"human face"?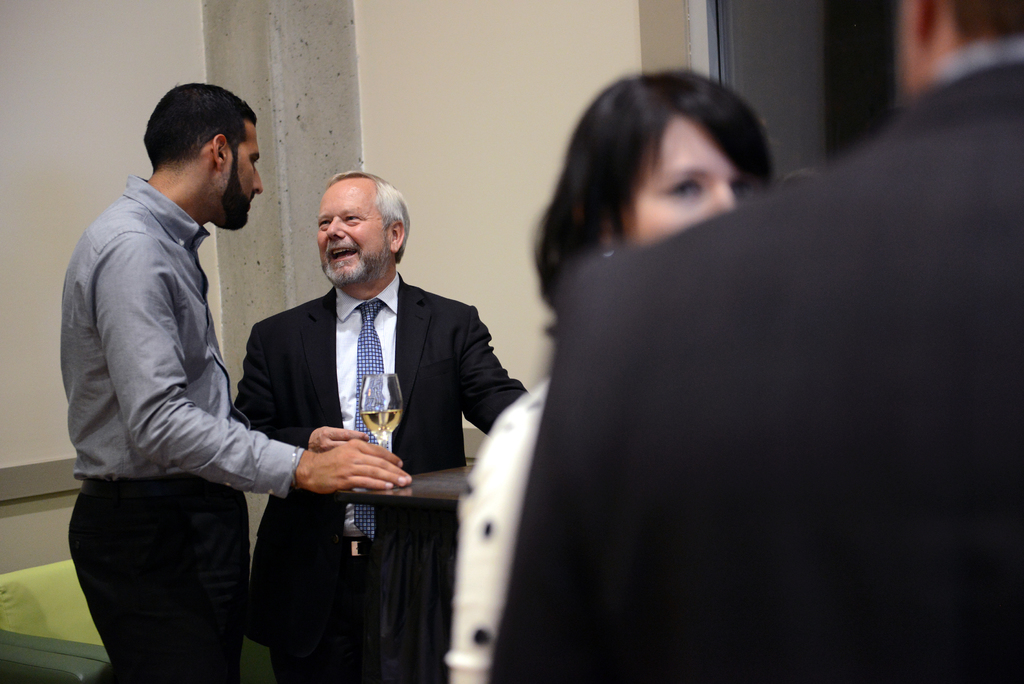
box(317, 196, 392, 279)
